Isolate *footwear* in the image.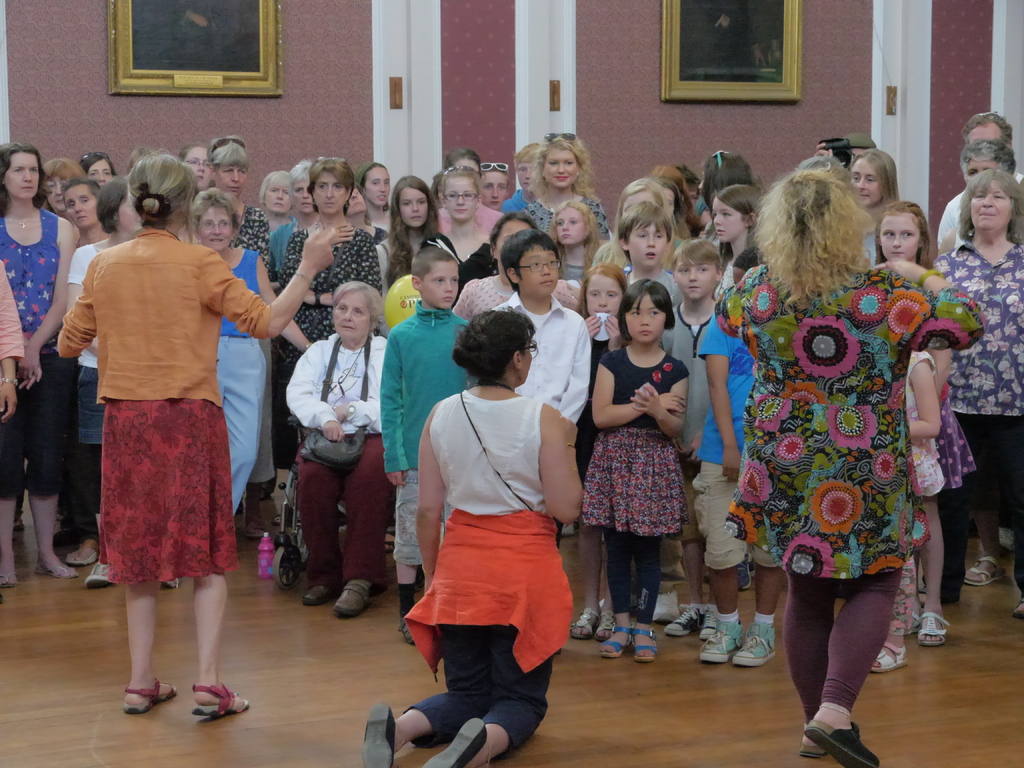
Isolated region: detection(38, 564, 79, 575).
